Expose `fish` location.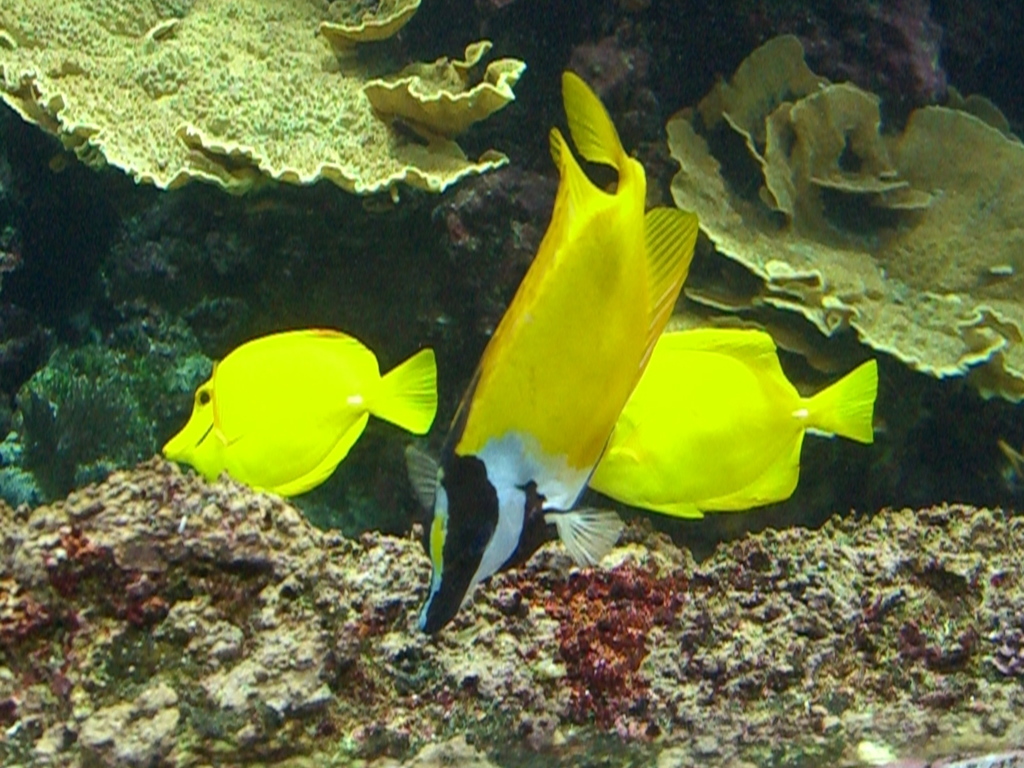
Exposed at [left=151, top=304, right=452, bottom=524].
